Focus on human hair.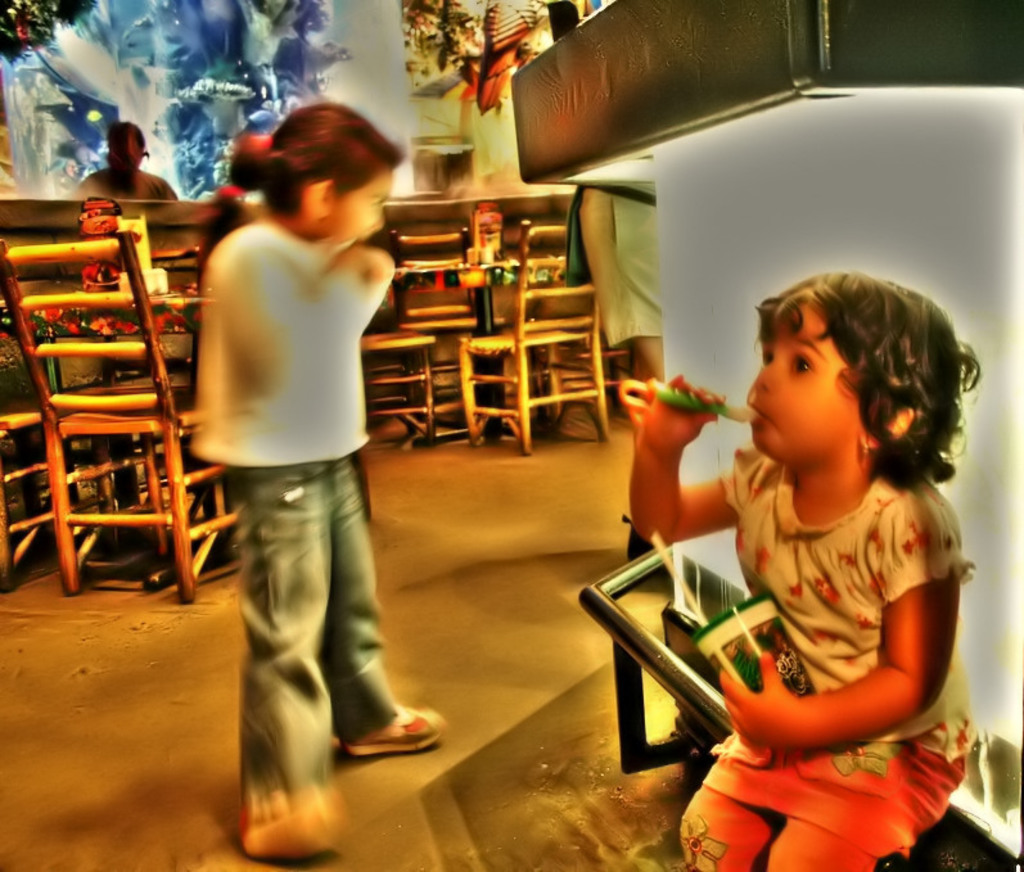
Focused at bbox=[740, 258, 965, 519].
